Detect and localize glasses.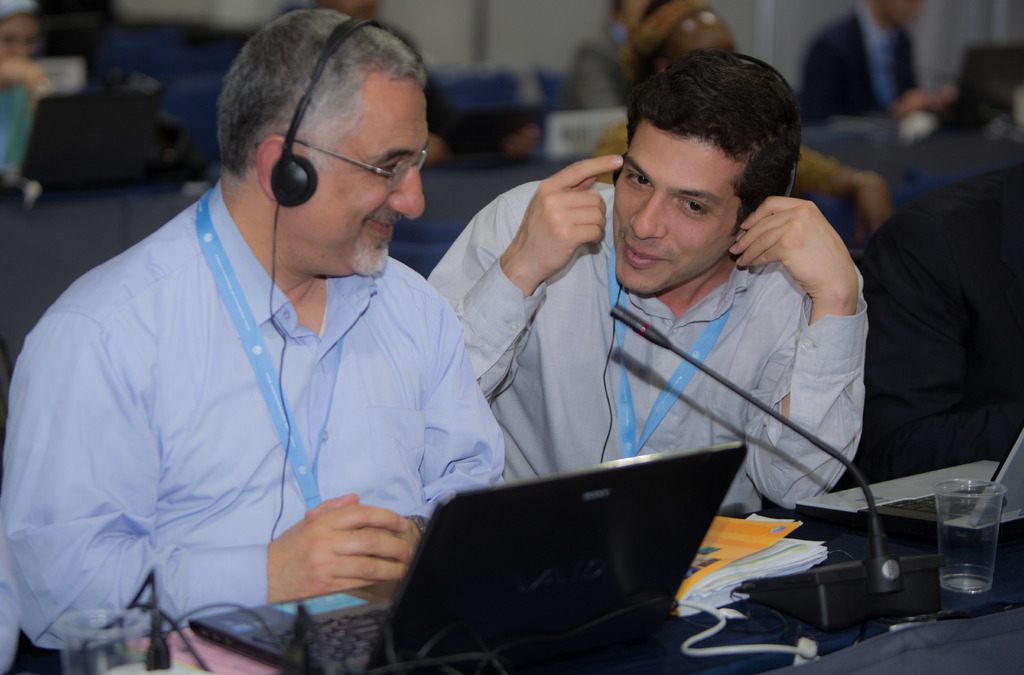
Localized at [284, 131, 428, 181].
